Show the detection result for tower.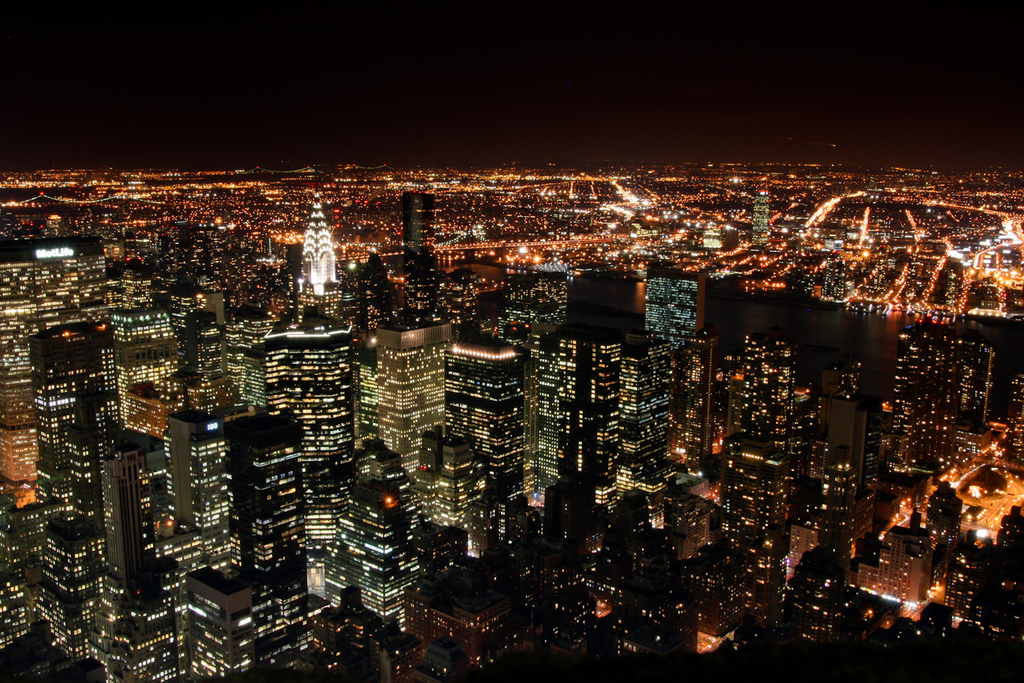
pyautogui.locateOnScreen(178, 366, 235, 407).
